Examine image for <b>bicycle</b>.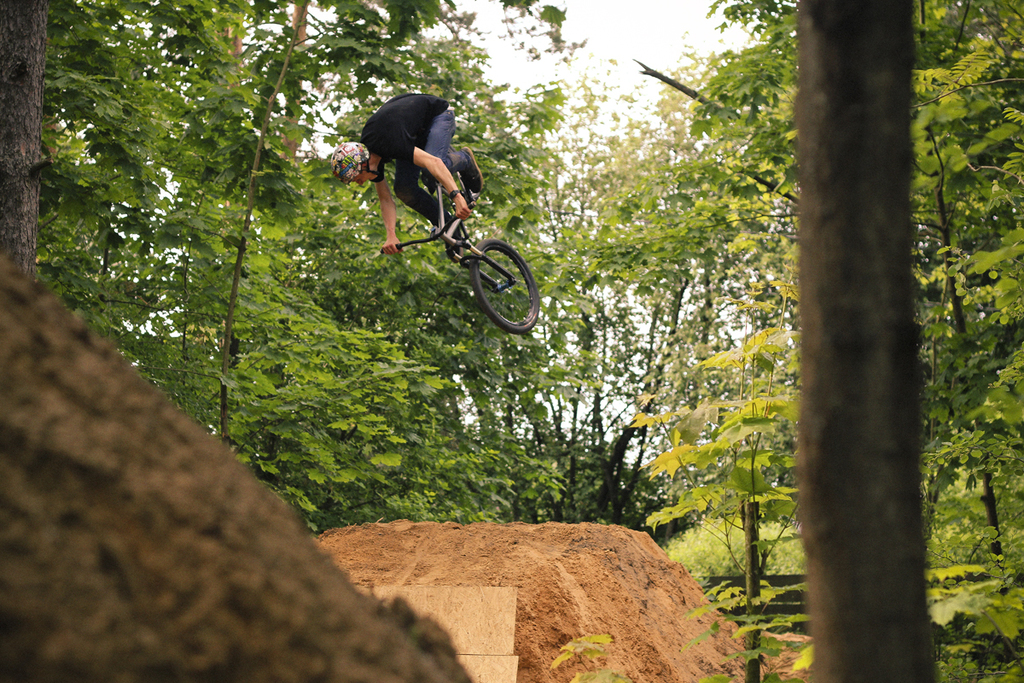
Examination result: {"left": 353, "top": 164, "right": 527, "bottom": 322}.
